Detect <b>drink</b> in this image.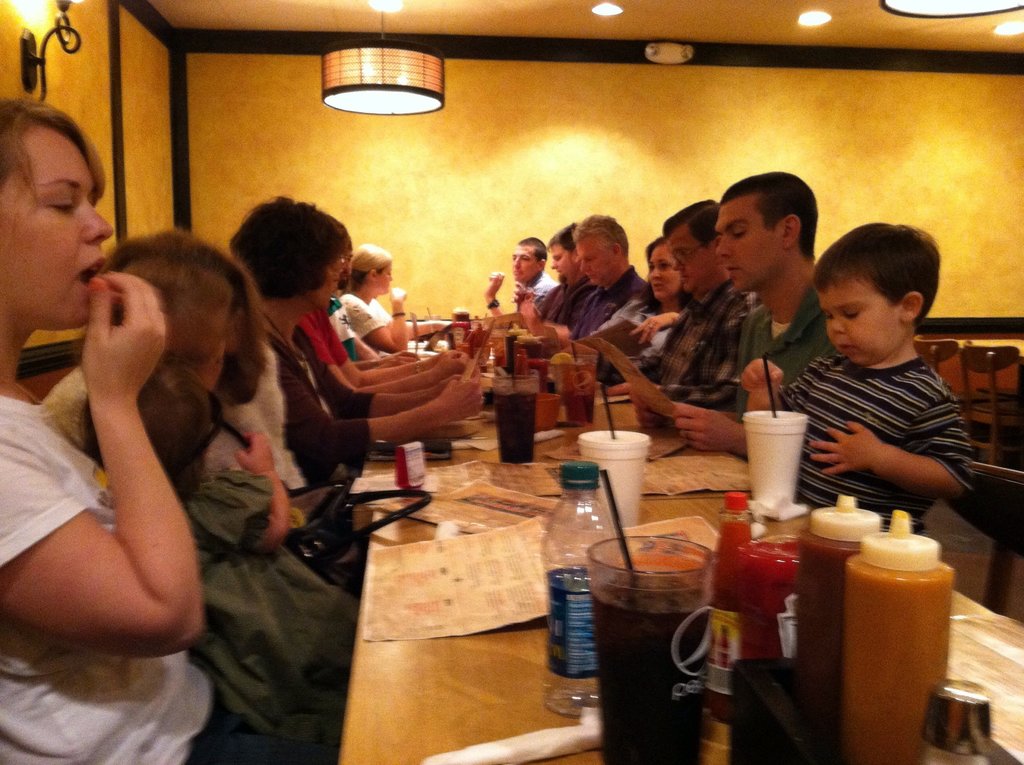
Detection: crop(494, 390, 538, 467).
